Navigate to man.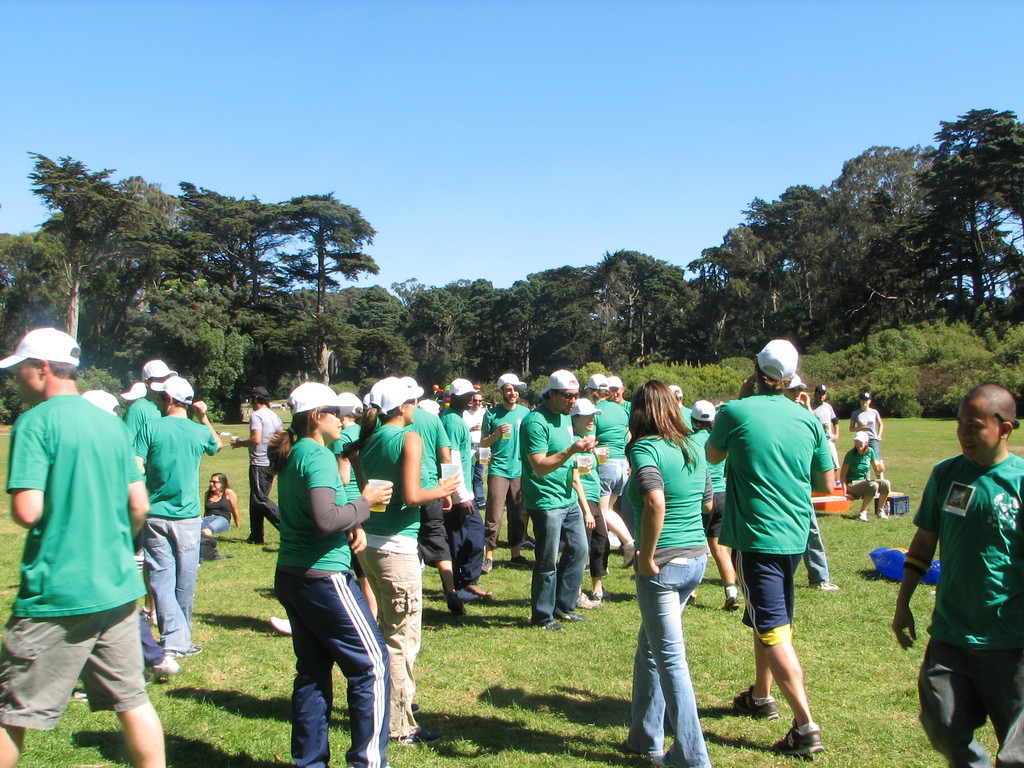
Navigation target: box(900, 378, 1023, 767).
